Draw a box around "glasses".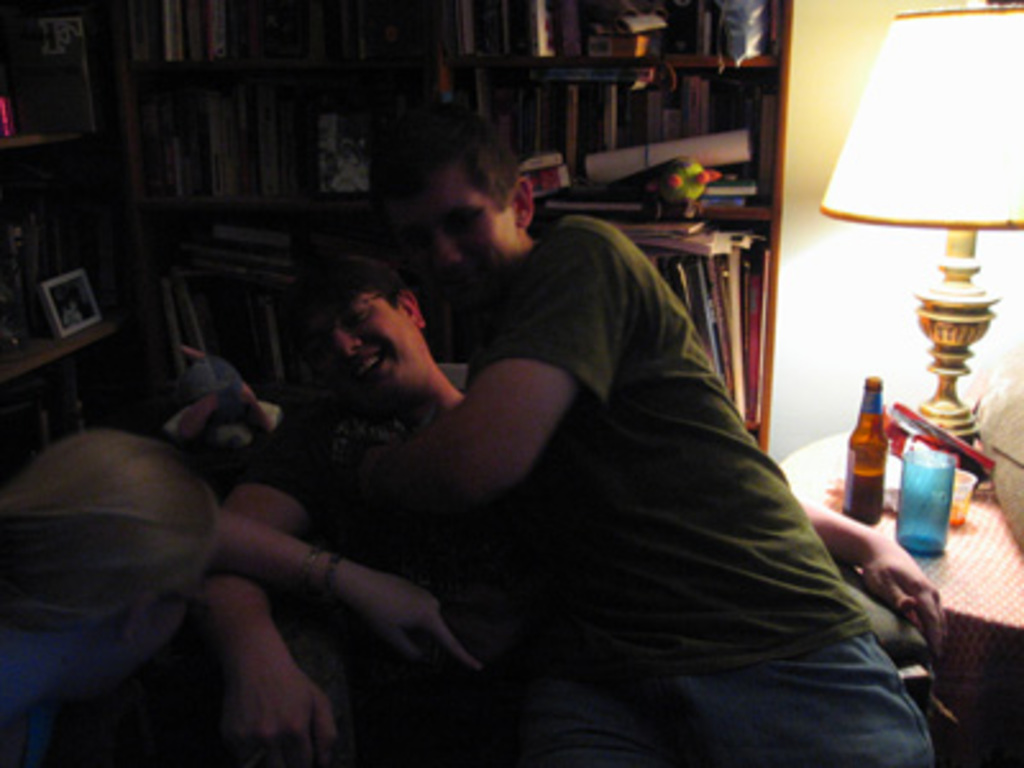
locate(294, 289, 399, 371).
